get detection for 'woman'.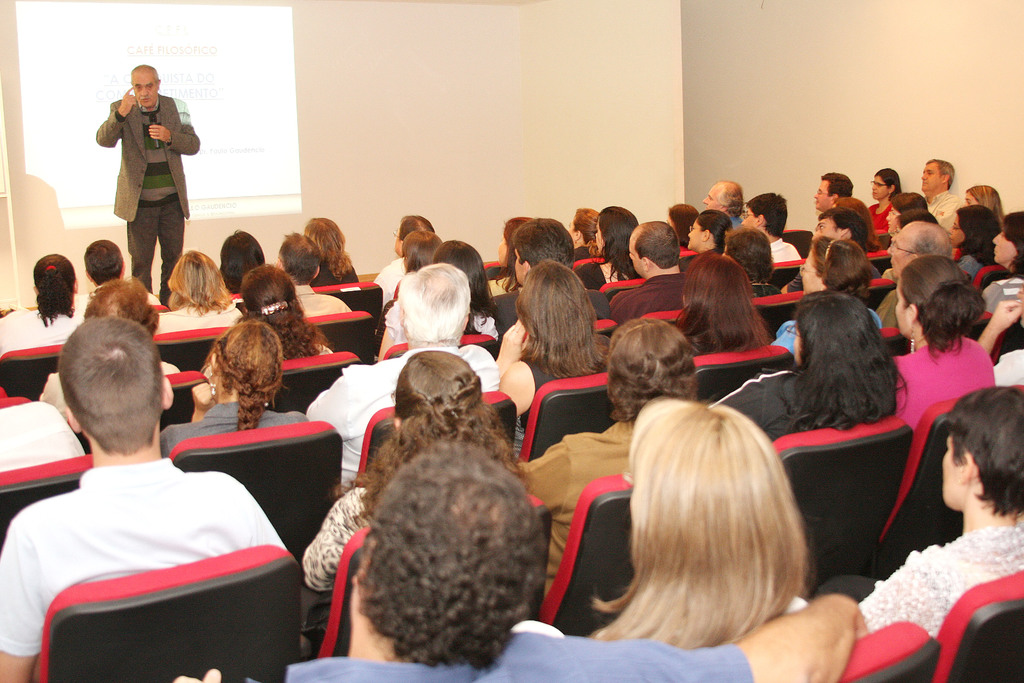
Detection: x1=483, y1=215, x2=529, y2=295.
